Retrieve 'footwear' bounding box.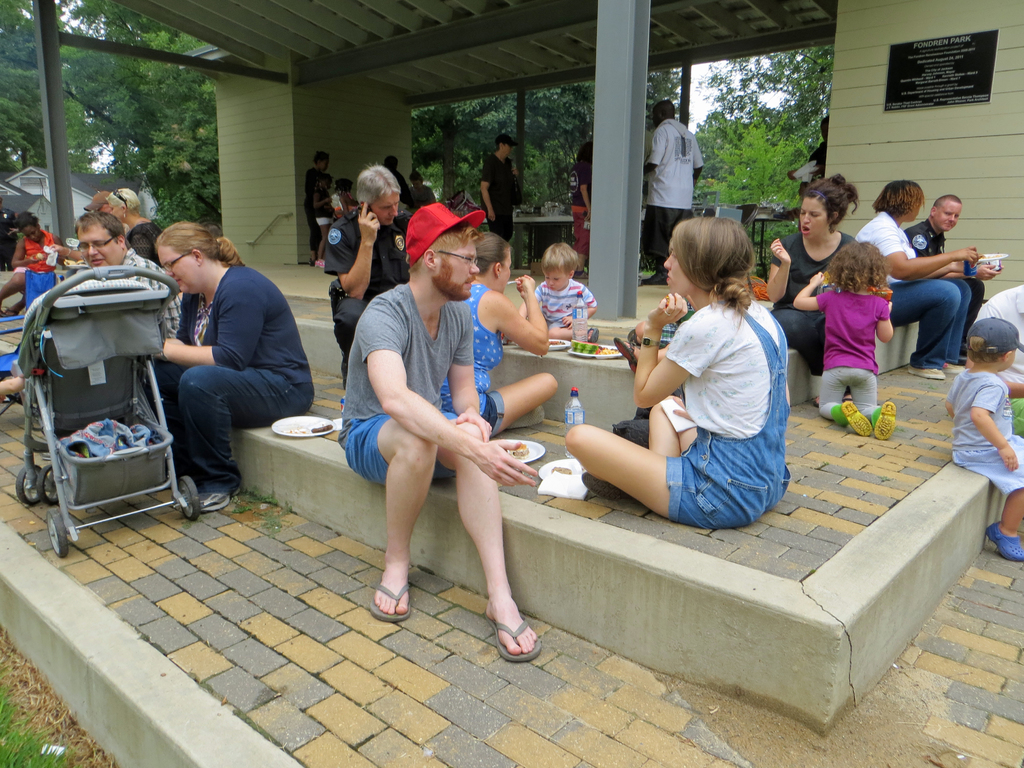
Bounding box: left=833, top=401, right=870, bottom=434.
